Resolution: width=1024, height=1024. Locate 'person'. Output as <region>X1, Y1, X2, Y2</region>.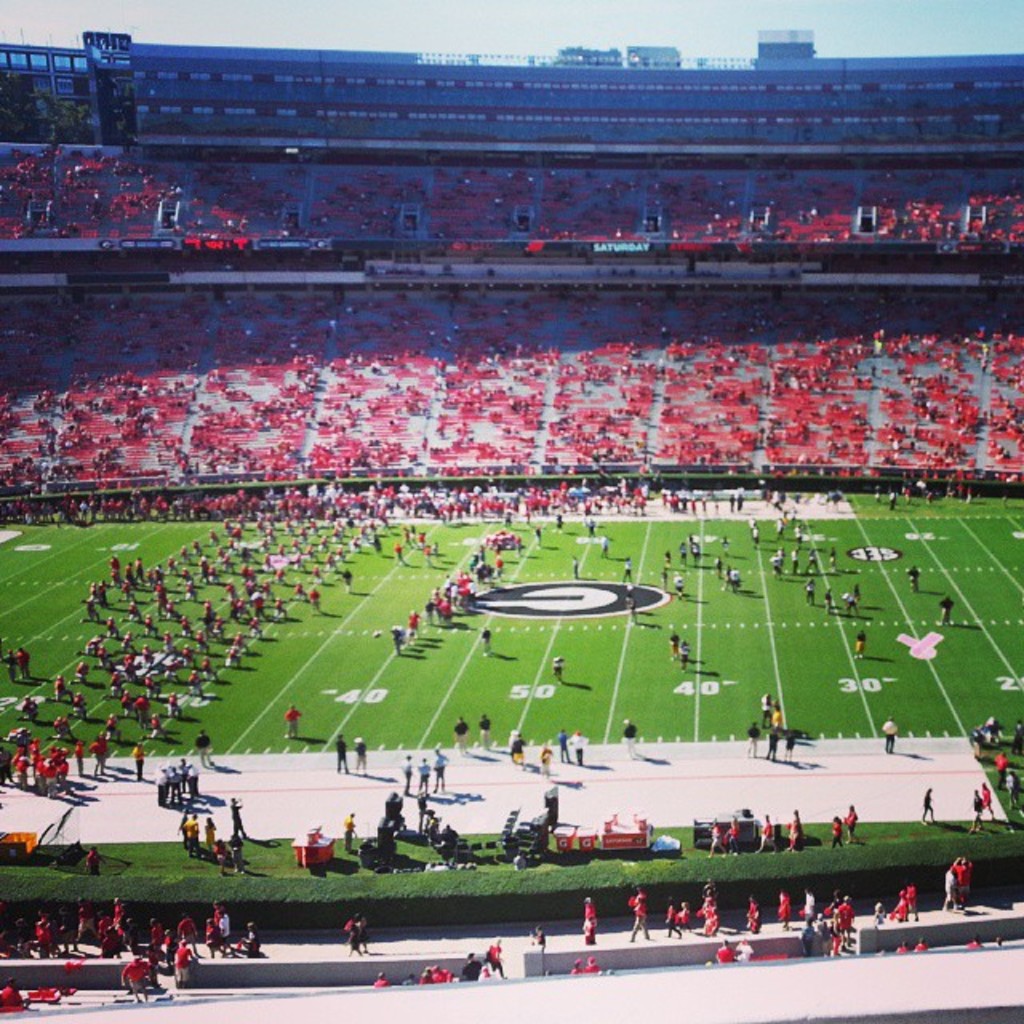
<region>224, 798, 250, 834</region>.
